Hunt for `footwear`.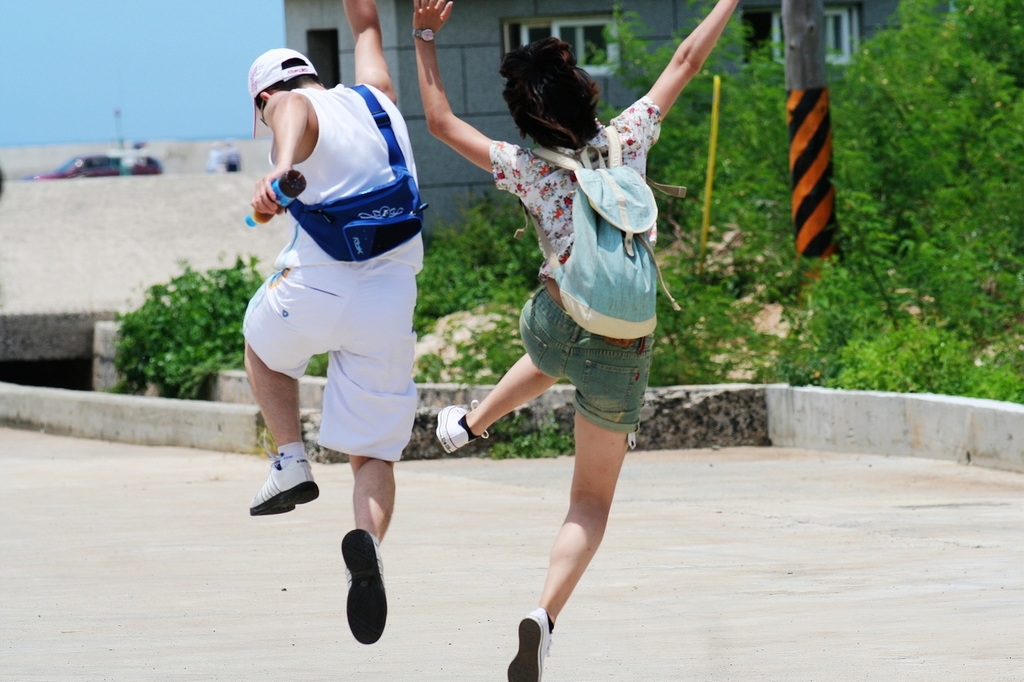
Hunted down at crop(242, 450, 314, 531).
